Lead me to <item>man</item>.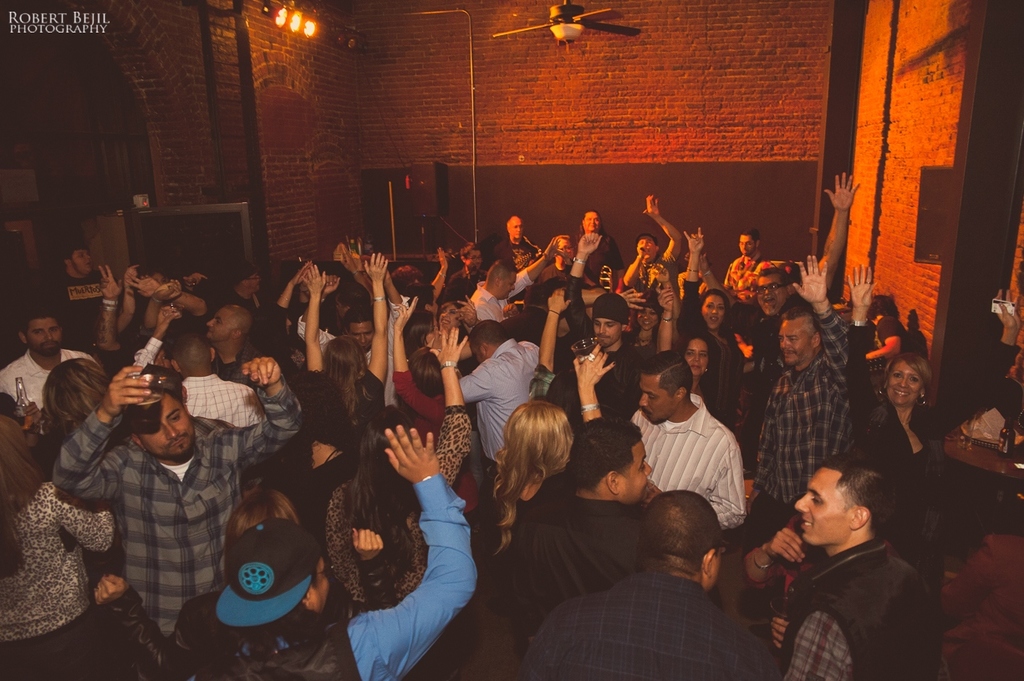
Lead to region(515, 480, 774, 680).
